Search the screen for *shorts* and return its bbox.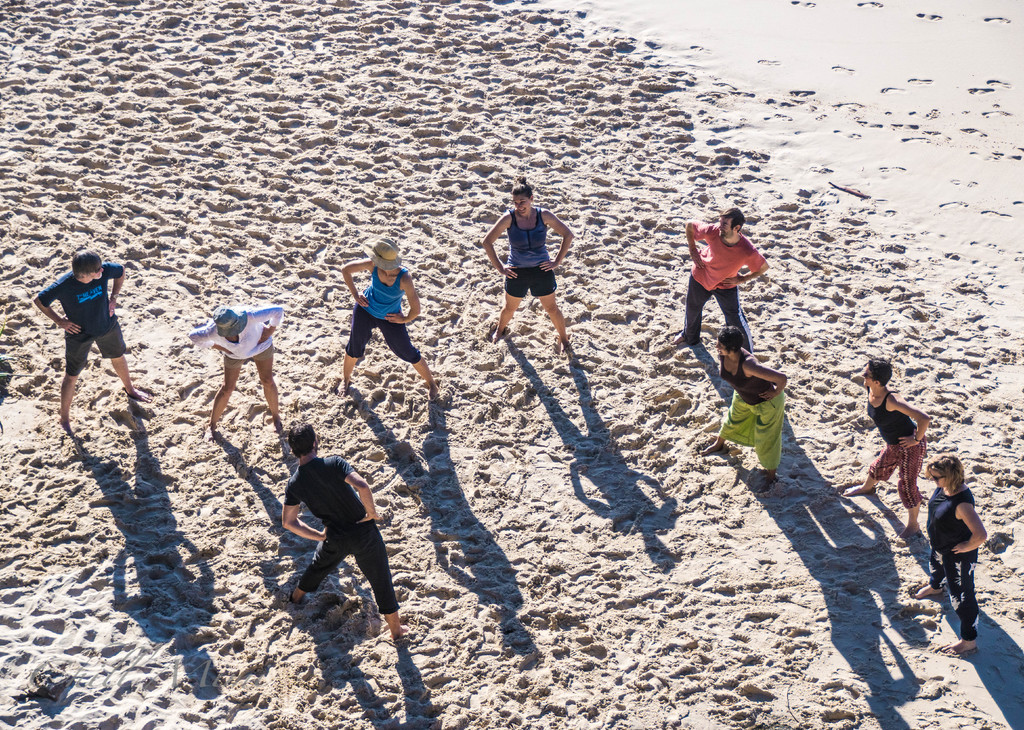
Found: box=[342, 306, 424, 366].
